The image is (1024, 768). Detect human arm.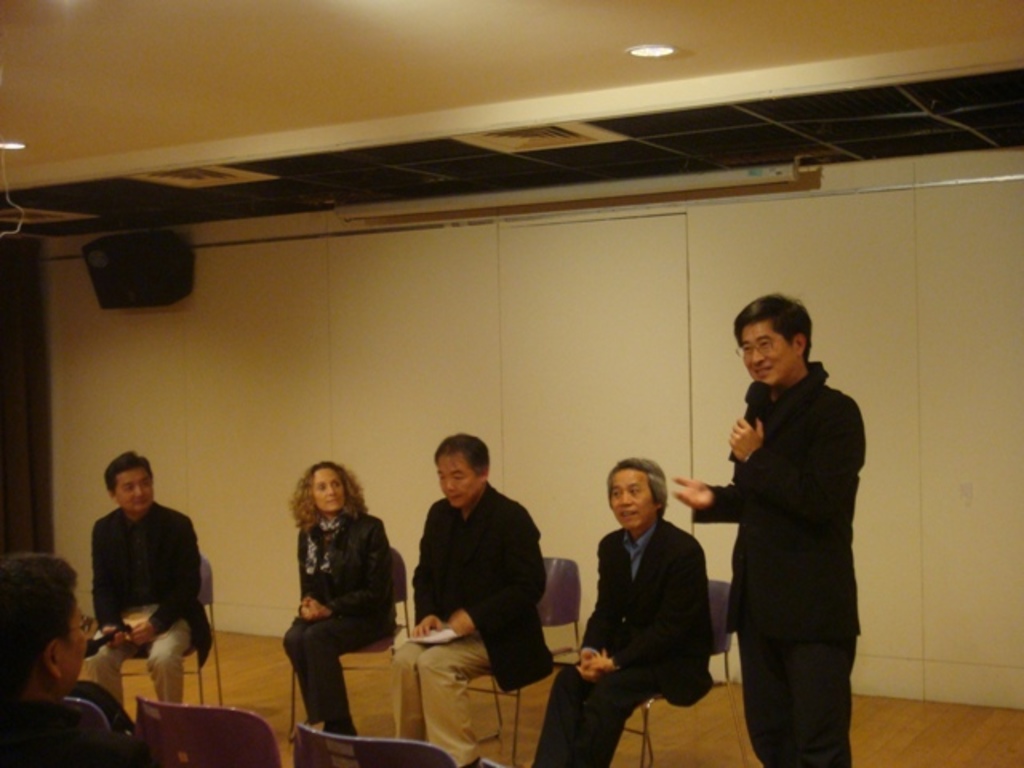
Detection: rect(669, 472, 734, 522).
